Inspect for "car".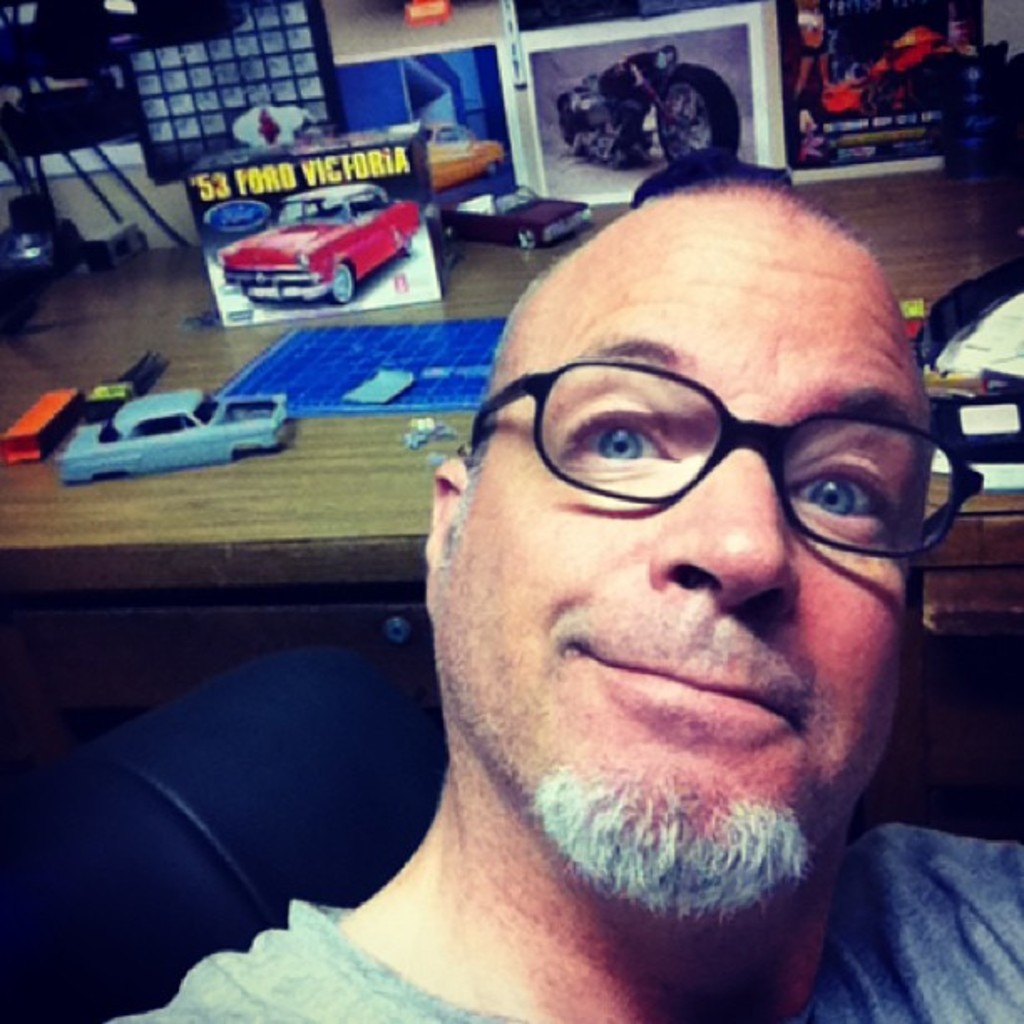
Inspection: locate(52, 385, 300, 485).
